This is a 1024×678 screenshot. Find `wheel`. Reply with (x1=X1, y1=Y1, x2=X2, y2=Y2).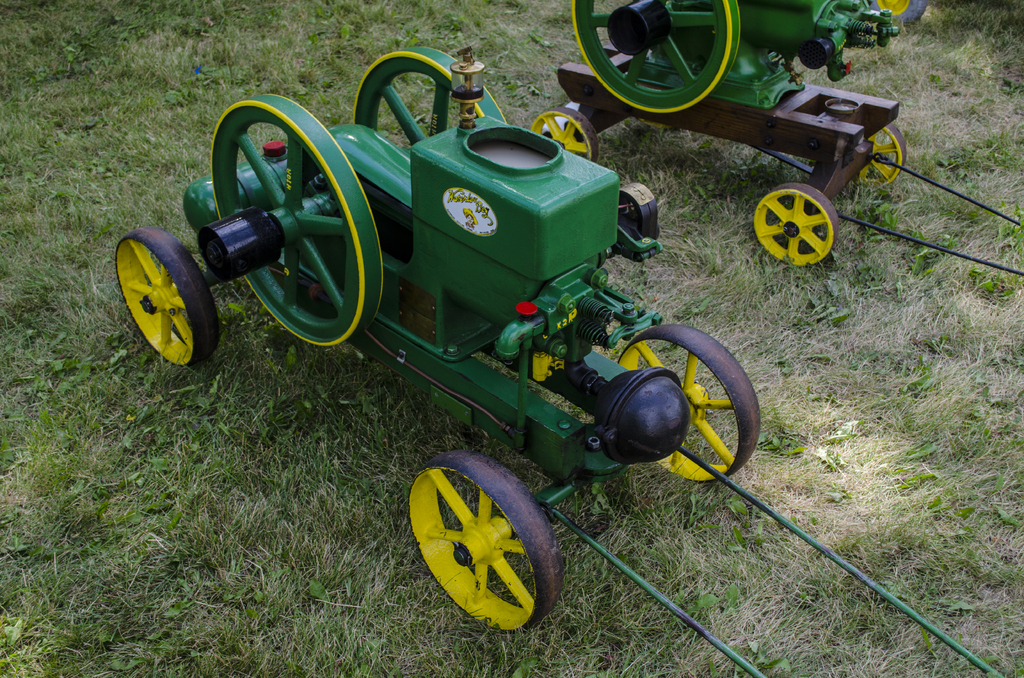
(x1=115, y1=228, x2=220, y2=367).
